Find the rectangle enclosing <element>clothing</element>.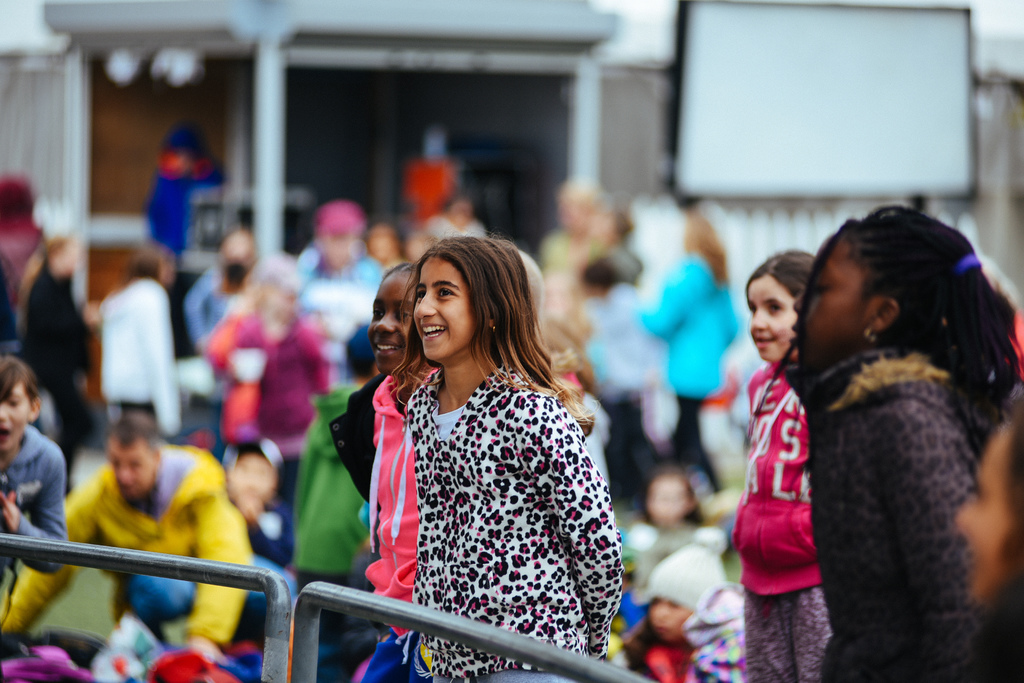
[left=206, top=312, right=332, bottom=442].
